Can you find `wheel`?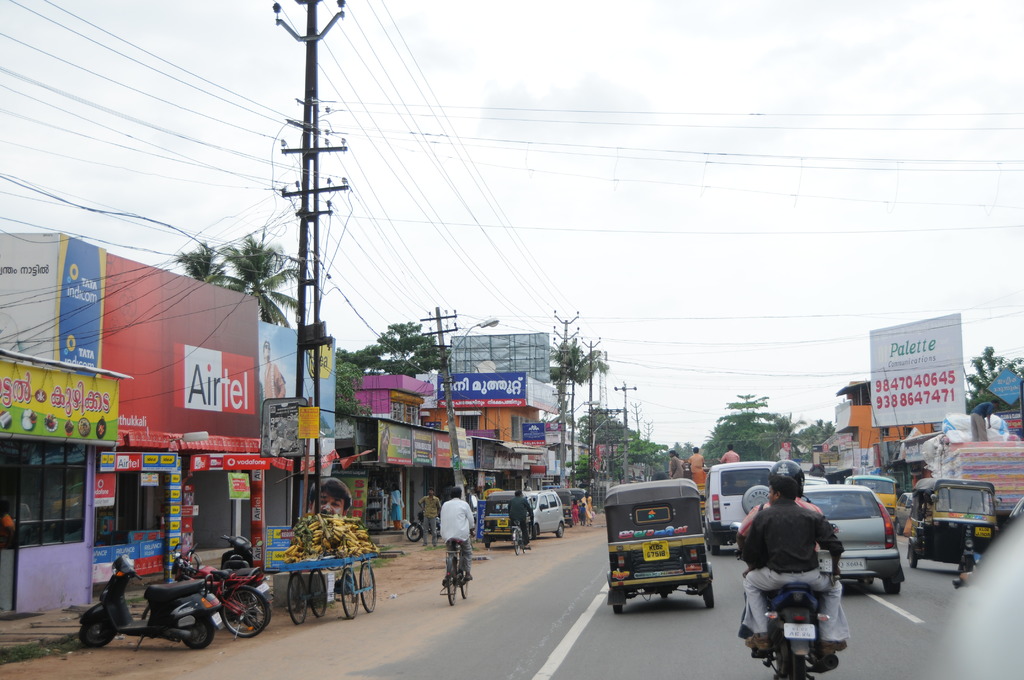
Yes, bounding box: region(559, 524, 565, 538).
